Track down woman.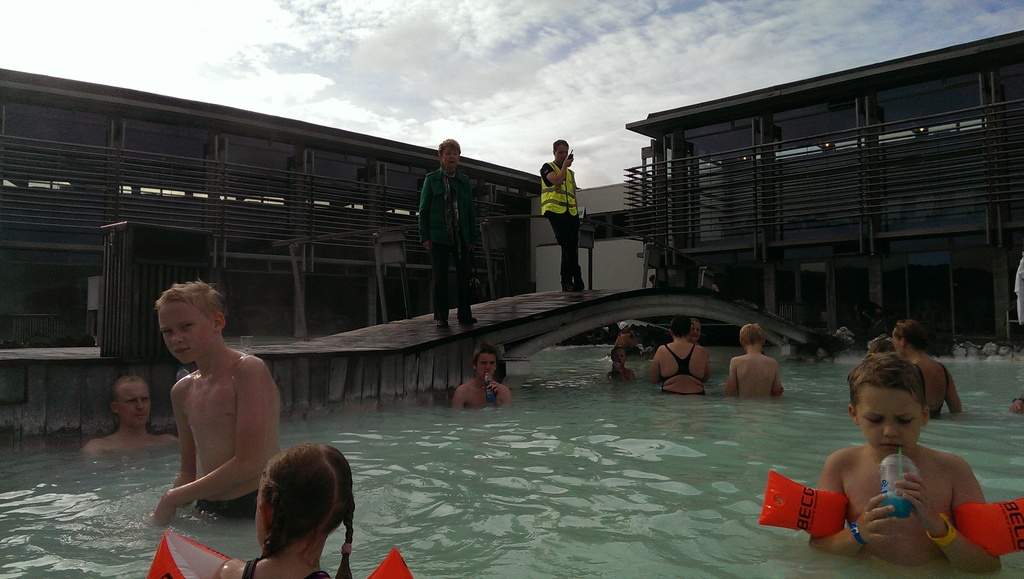
Tracked to (x1=651, y1=316, x2=712, y2=396).
